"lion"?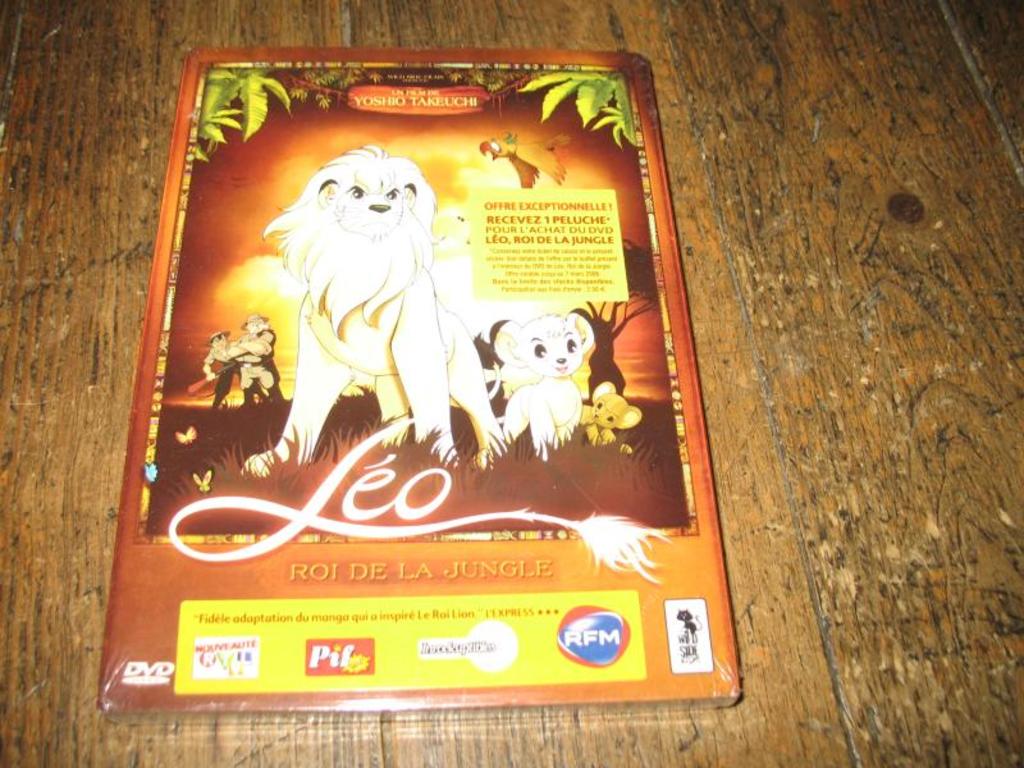
[left=236, top=143, right=508, bottom=481]
